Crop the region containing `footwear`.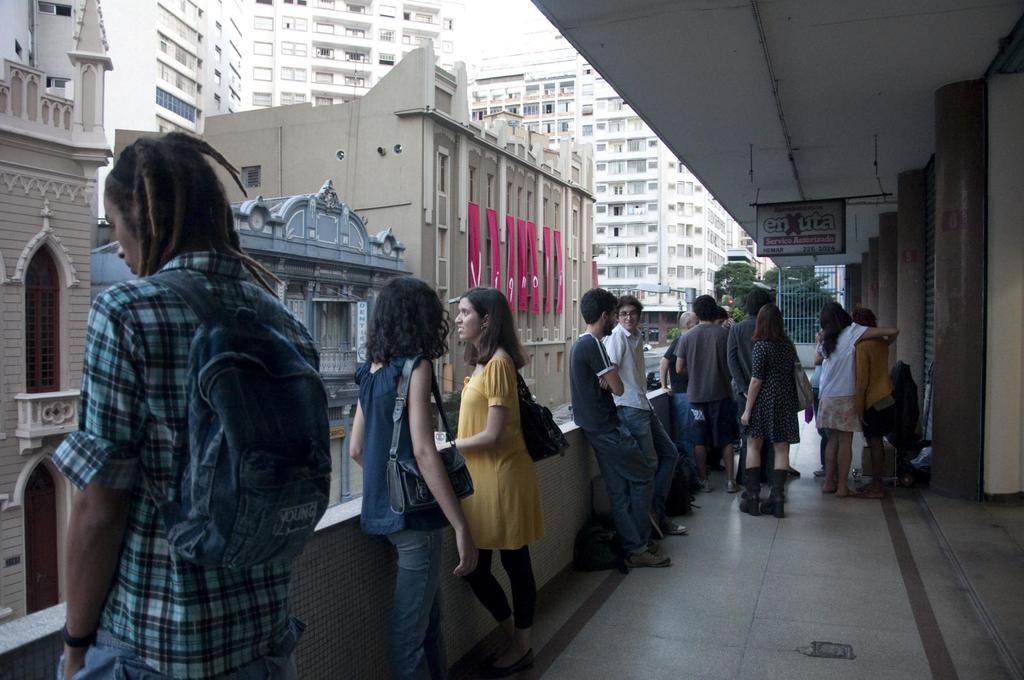
Crop region: 836, 484, 854, 497.
